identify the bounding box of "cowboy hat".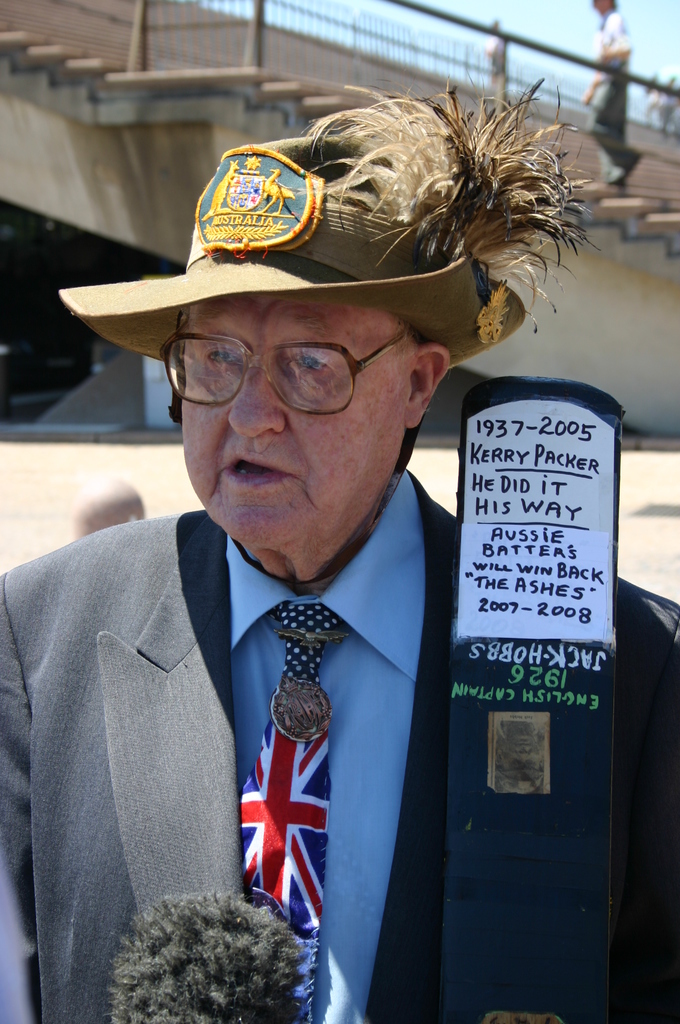
[44,109,568,447].
